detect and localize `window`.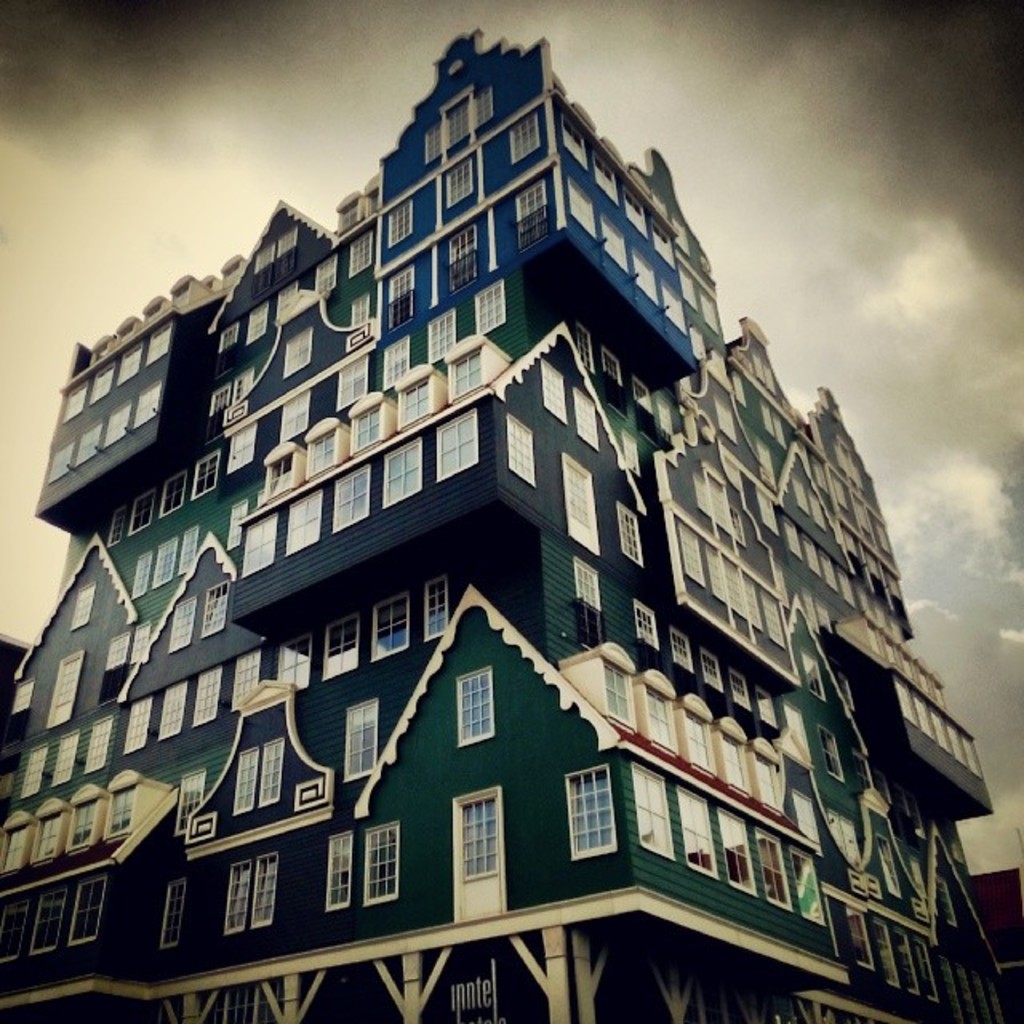
Localized at {"x1": 115, "y1": 696, "x2": 150, "y2": 758}.
